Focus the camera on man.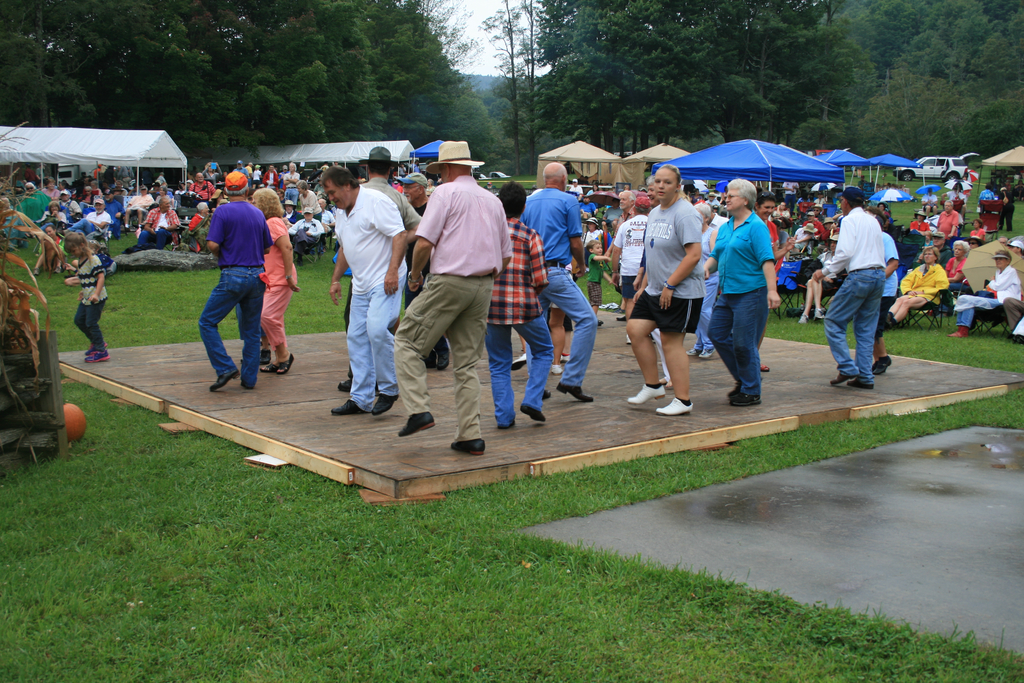
Focus region: bbox(394, 143, 514, 457).
